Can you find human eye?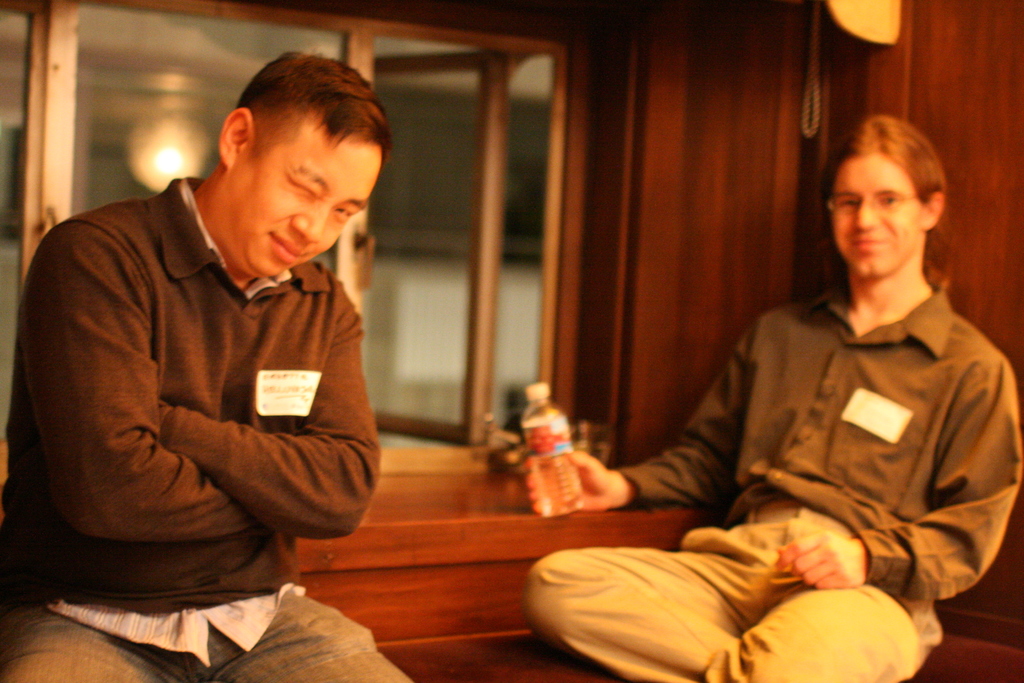
Yes, bounding box: <region>334, 204, 353, 220</region>.
